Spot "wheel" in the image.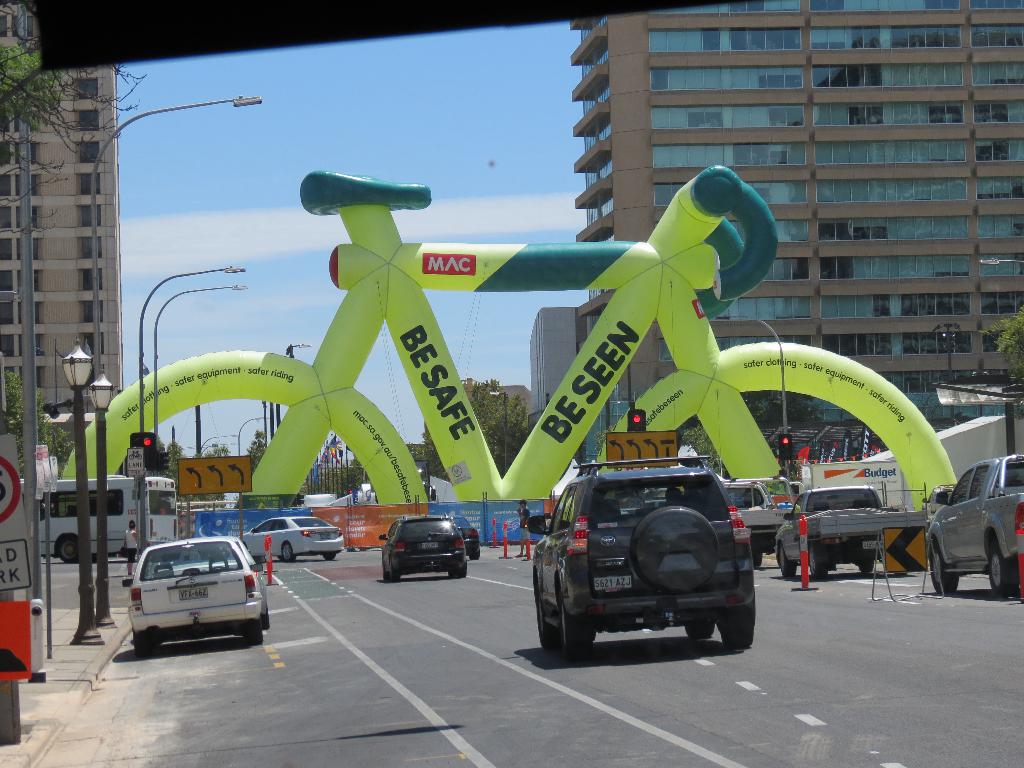
"wheel" found at {"x1": 595, "y1": 341, "x2": 960, "y2": 514}.
